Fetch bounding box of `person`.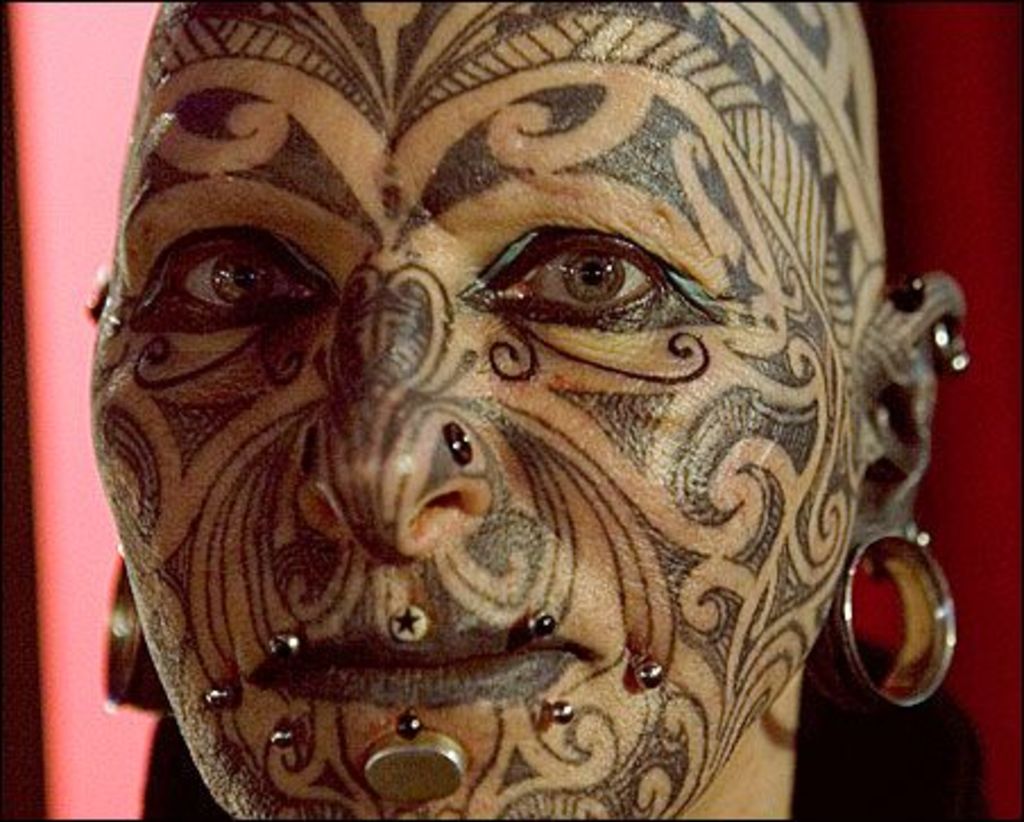
Bbox: region(23, 36, 981, 821).
